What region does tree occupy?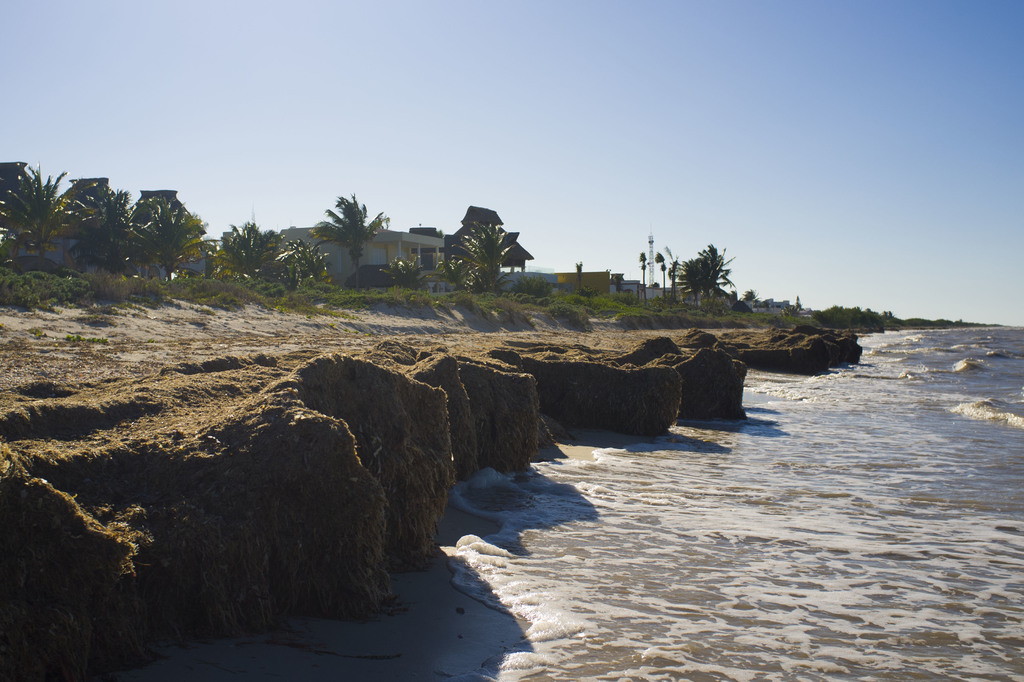
bbox(752, 299, 785, 312).
